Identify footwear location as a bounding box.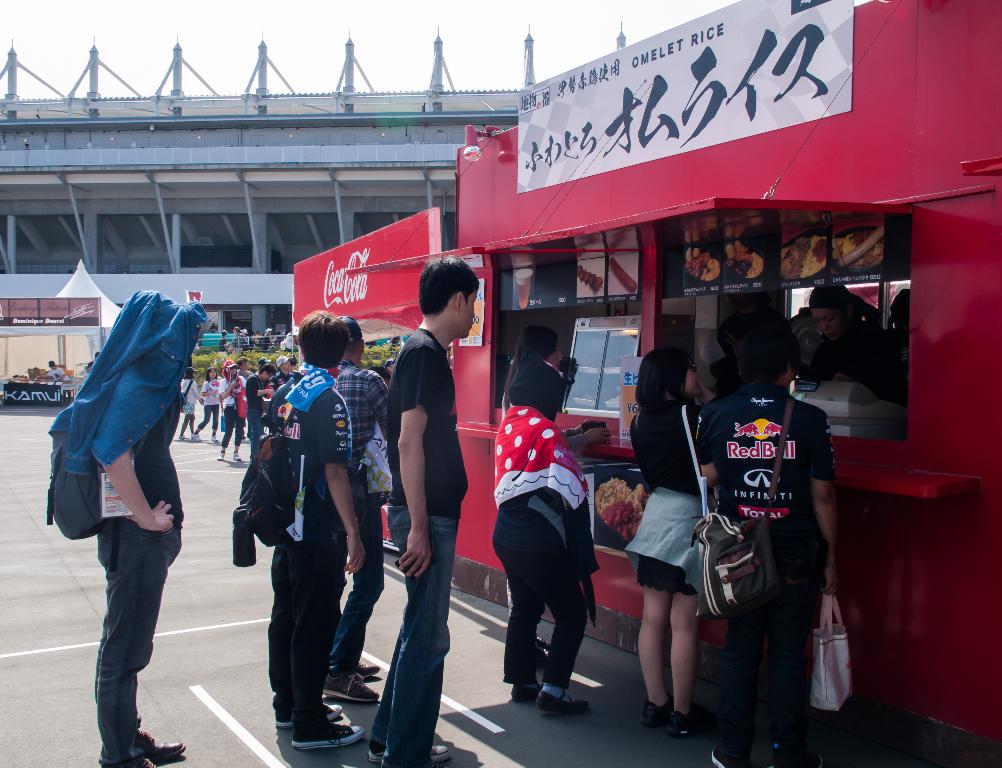
[638,695,664,732].
